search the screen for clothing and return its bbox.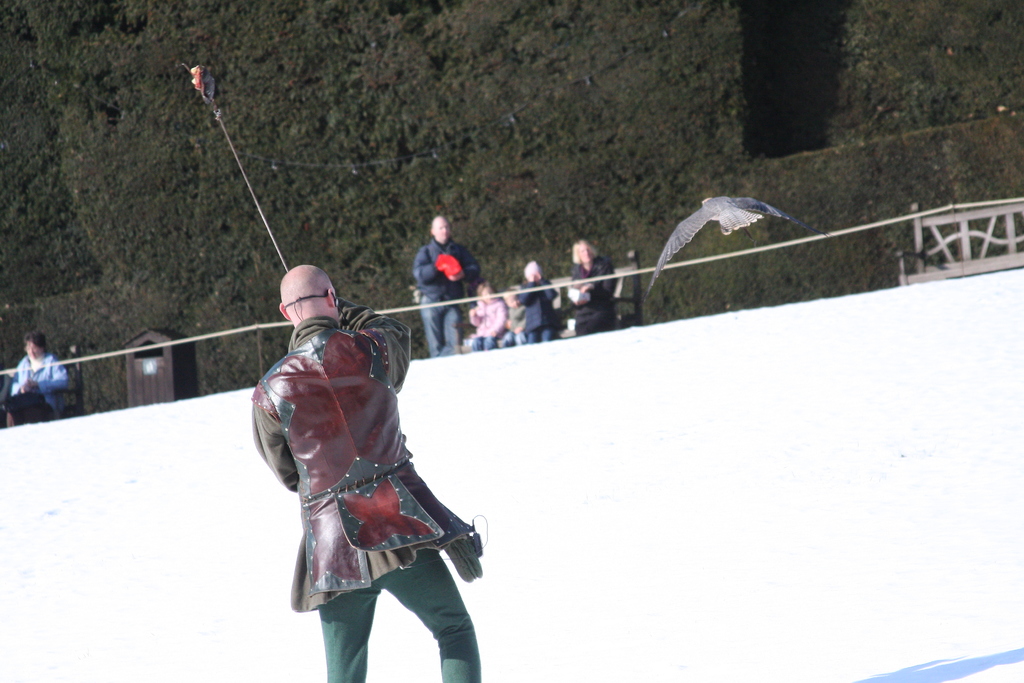
Found: 5 361 67 416.
